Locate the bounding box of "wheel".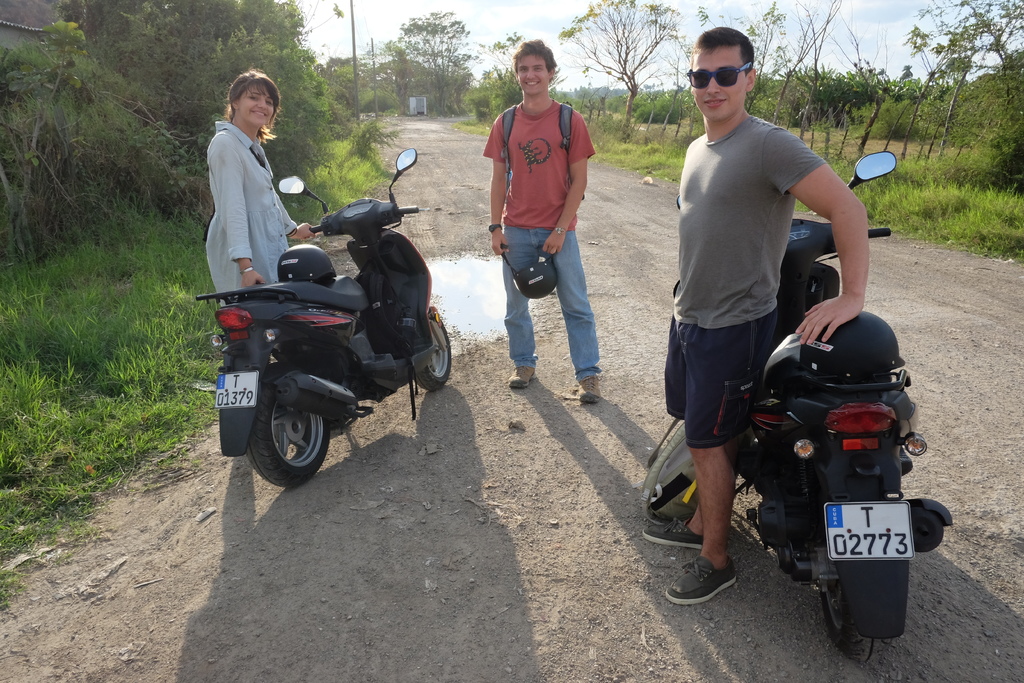
Bounding box: left=816, top=539, right=883, bottom=666.
